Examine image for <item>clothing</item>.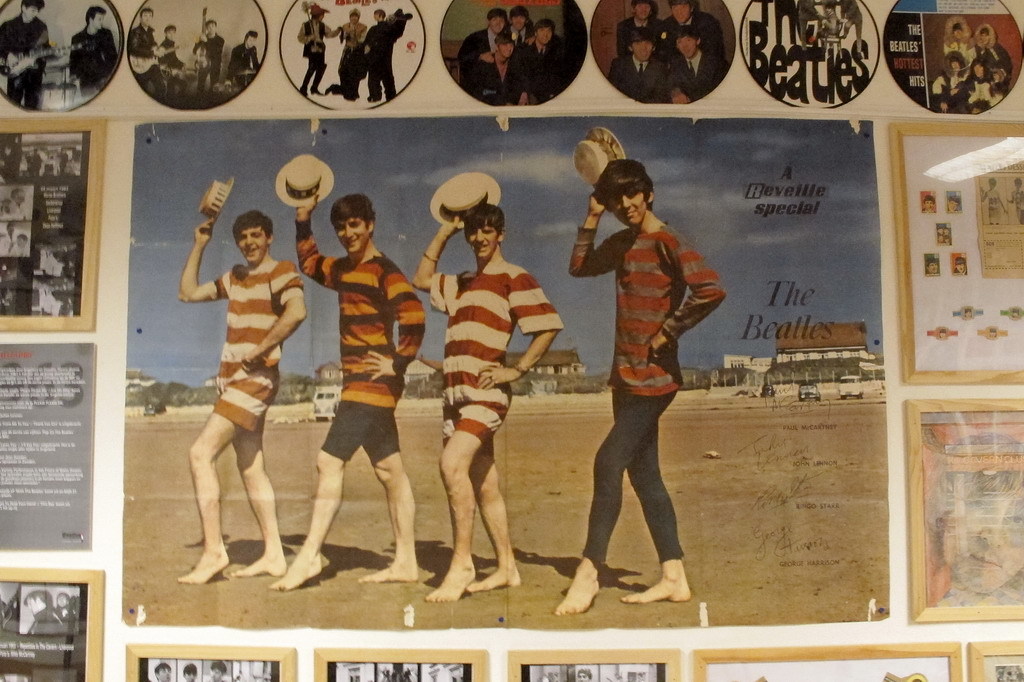
Examination result: crop(454, 28, 494, 89).
